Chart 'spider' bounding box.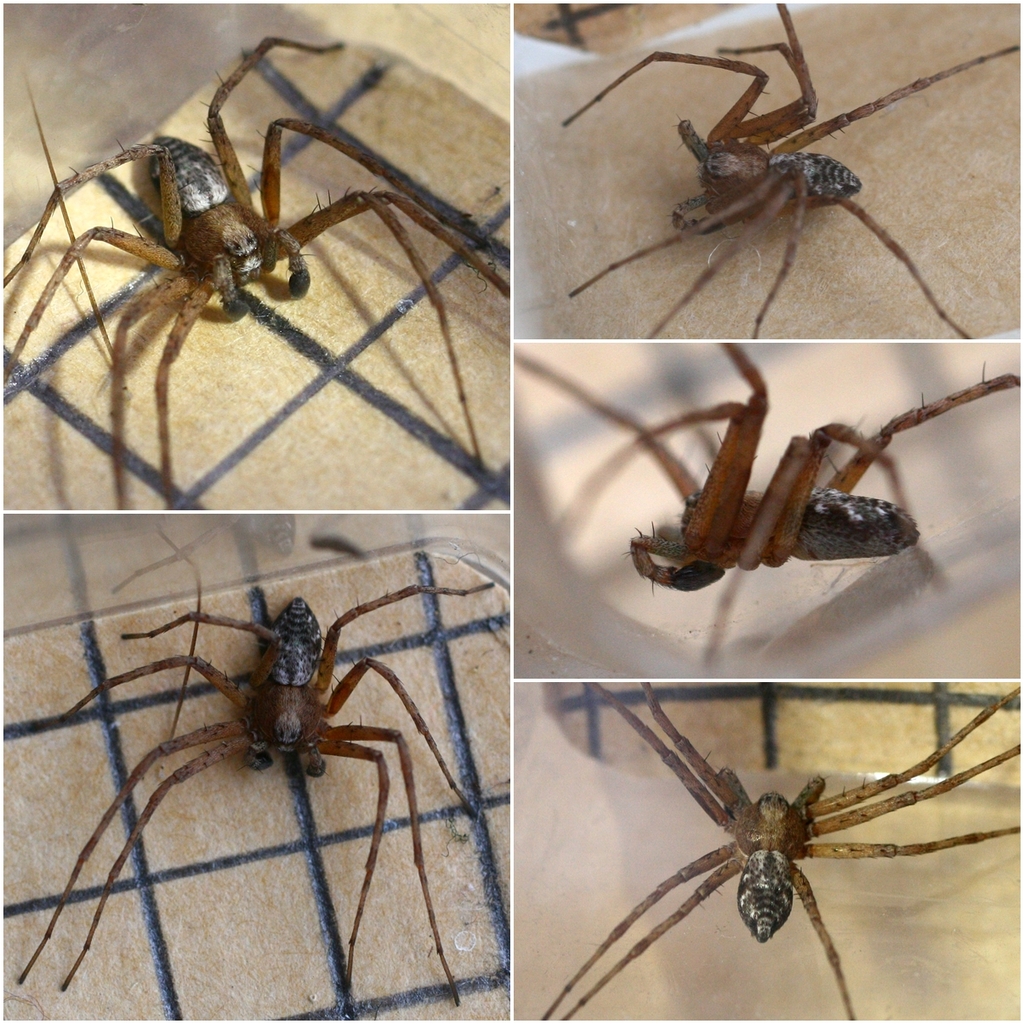
Charted: 534:680:1022:1023.
